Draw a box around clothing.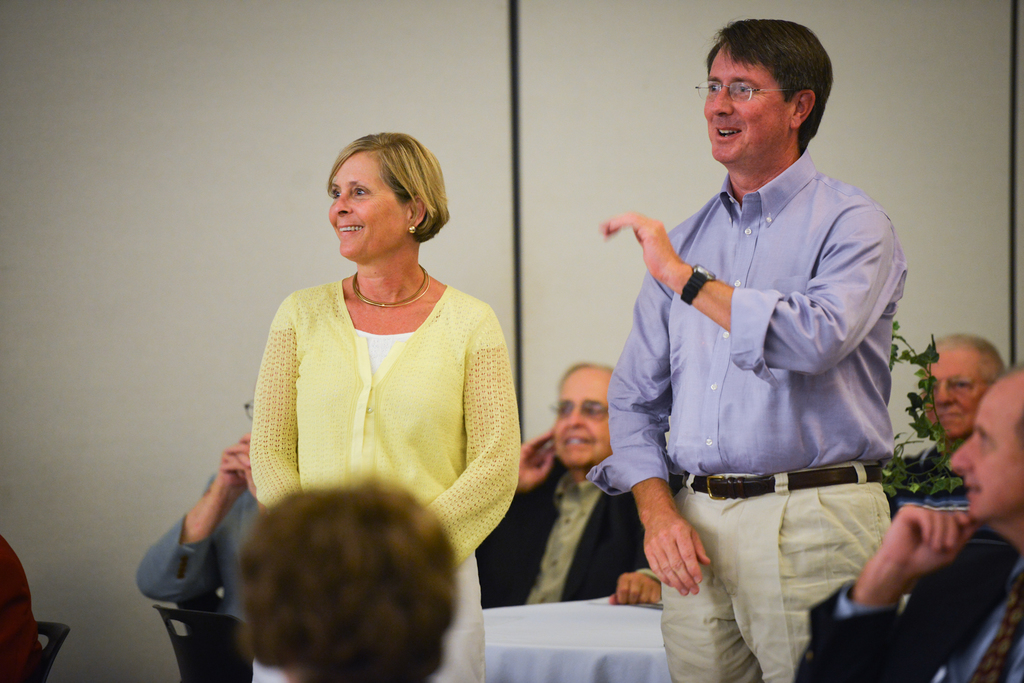
884, 441, 968, 516.
